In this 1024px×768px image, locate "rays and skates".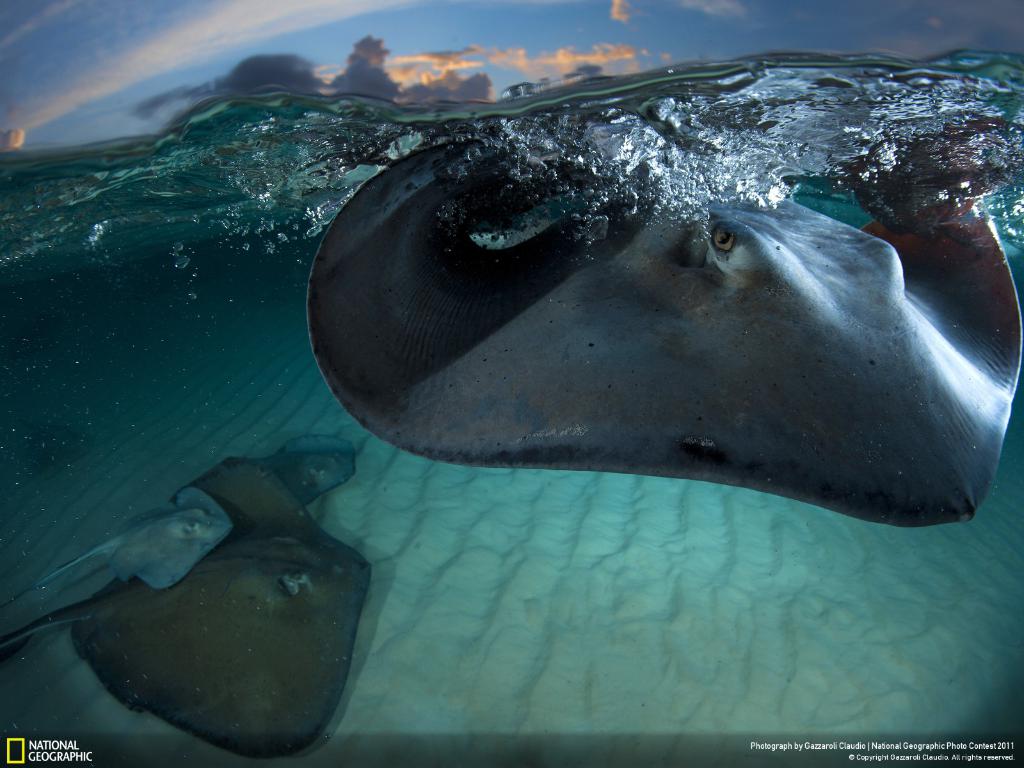
Bounding box: region(1, 521, 376, 763).
